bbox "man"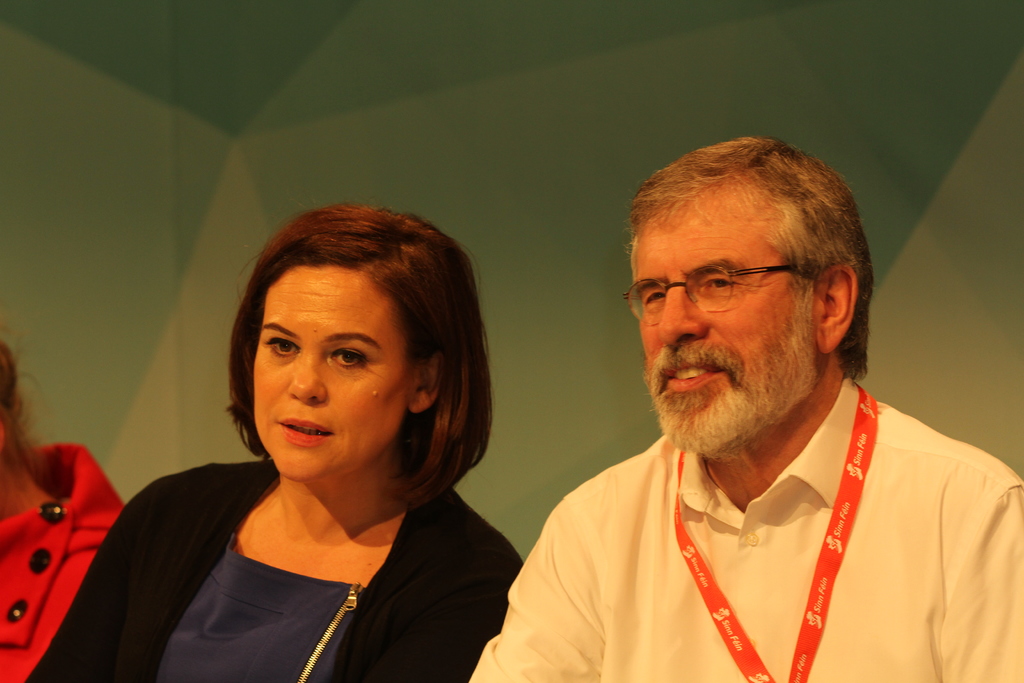
478,95,1004,682
